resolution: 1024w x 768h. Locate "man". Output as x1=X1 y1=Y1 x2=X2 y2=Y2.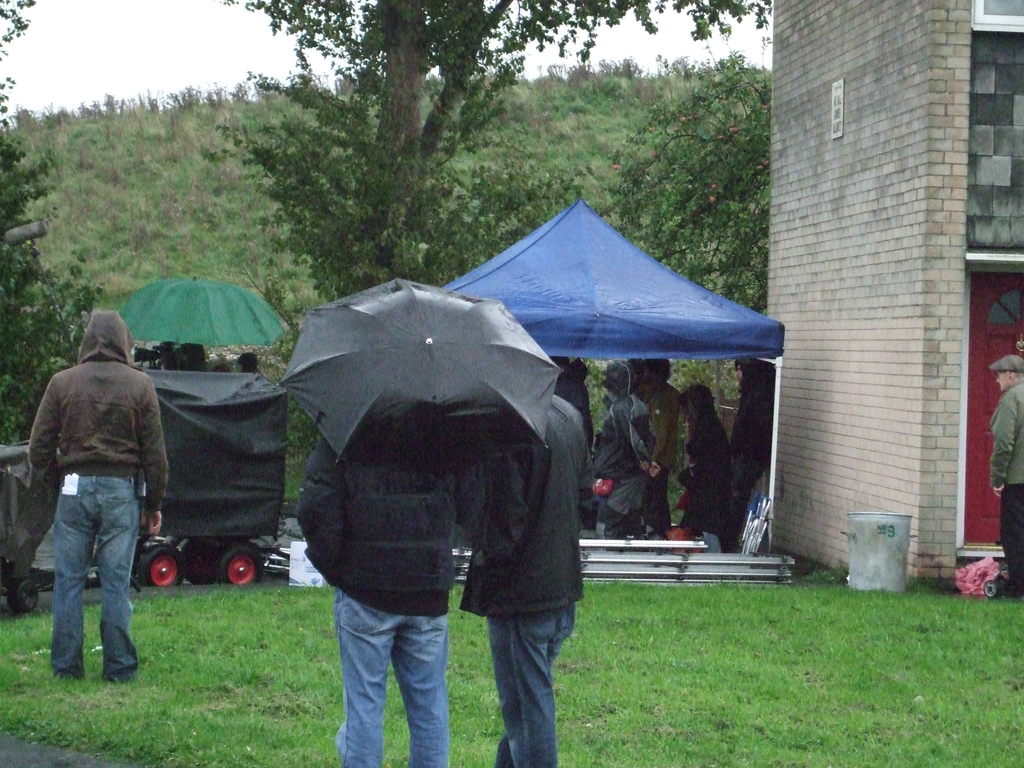
x1=988 y1=351 x2=1023 y2=599.
